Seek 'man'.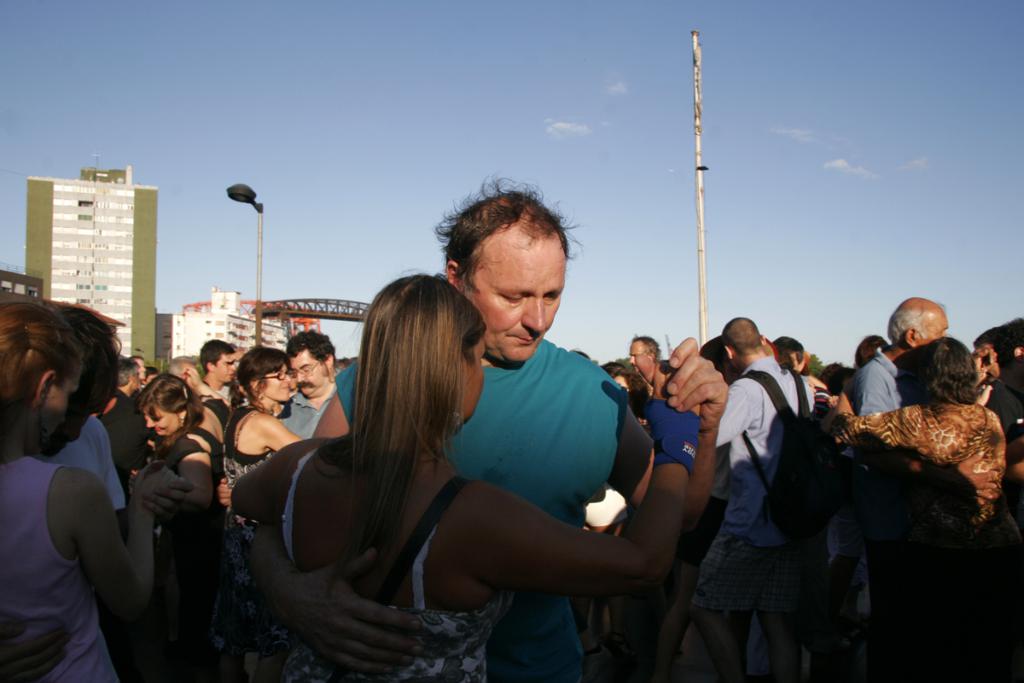
bbox=[984, 318, 1023, 483].
